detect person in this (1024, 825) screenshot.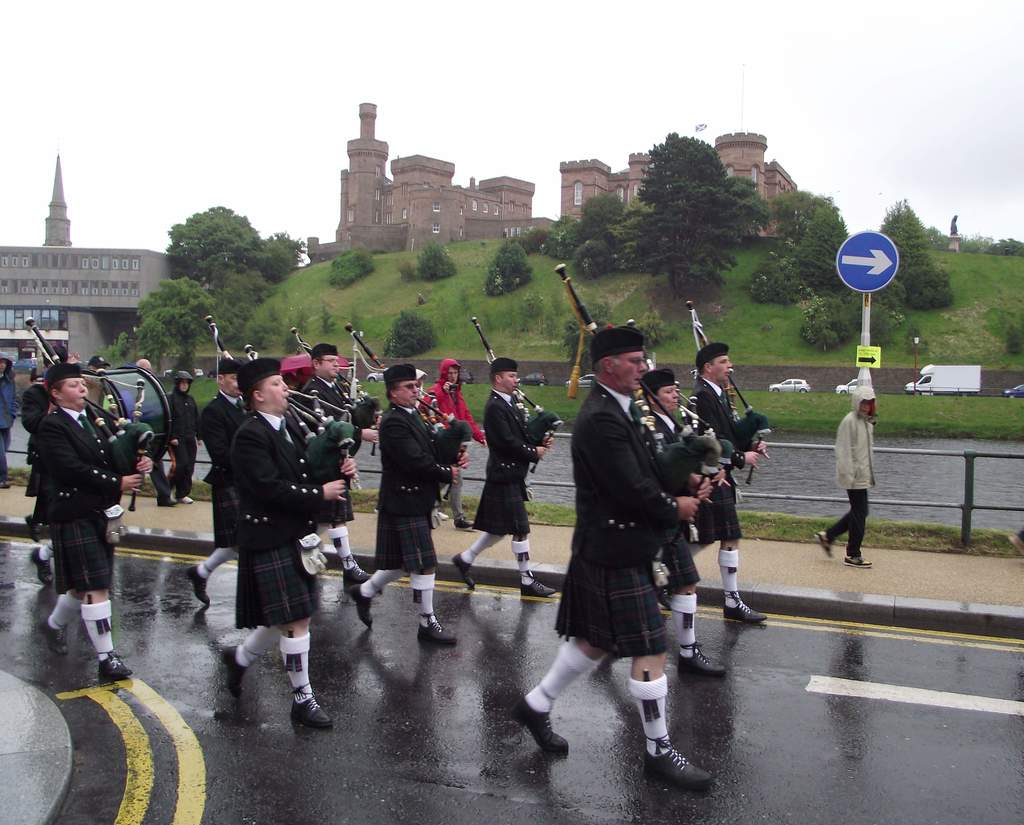
Detection: crop(306, 341, 372, 520).
